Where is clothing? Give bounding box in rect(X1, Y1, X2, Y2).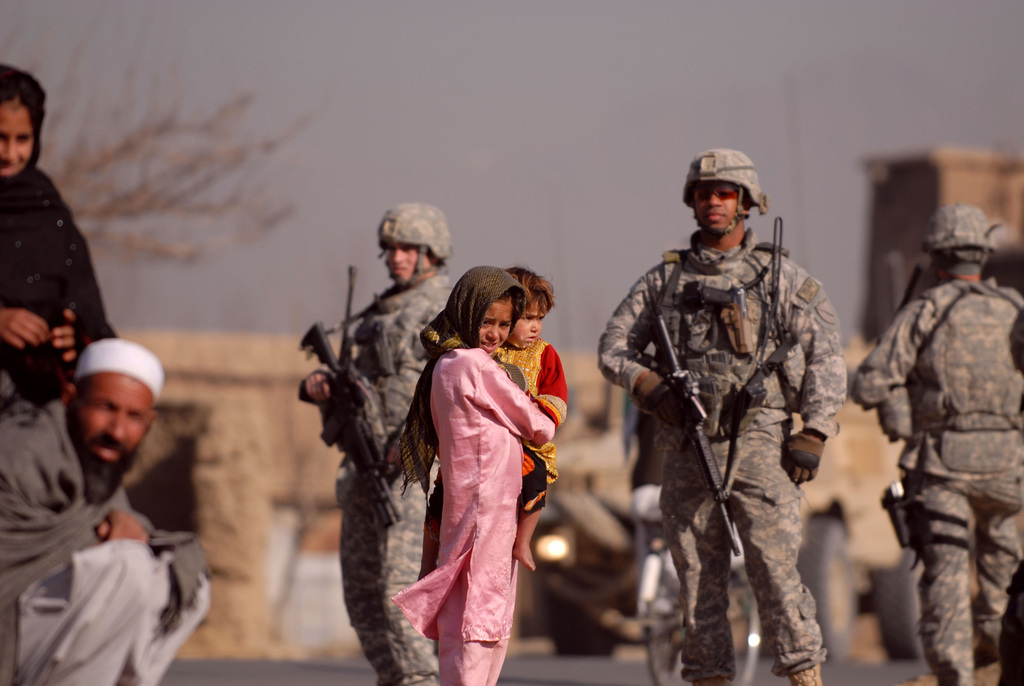
rect(579, 222, 848, 685).
